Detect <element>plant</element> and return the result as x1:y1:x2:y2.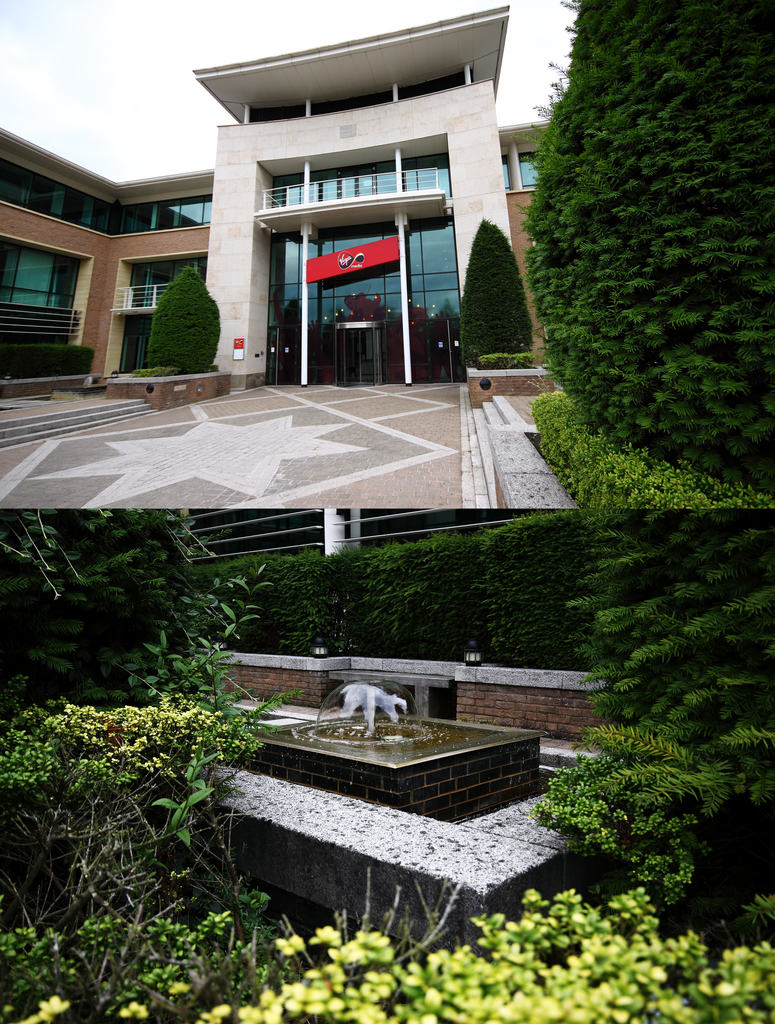
24:884:774:1023.
